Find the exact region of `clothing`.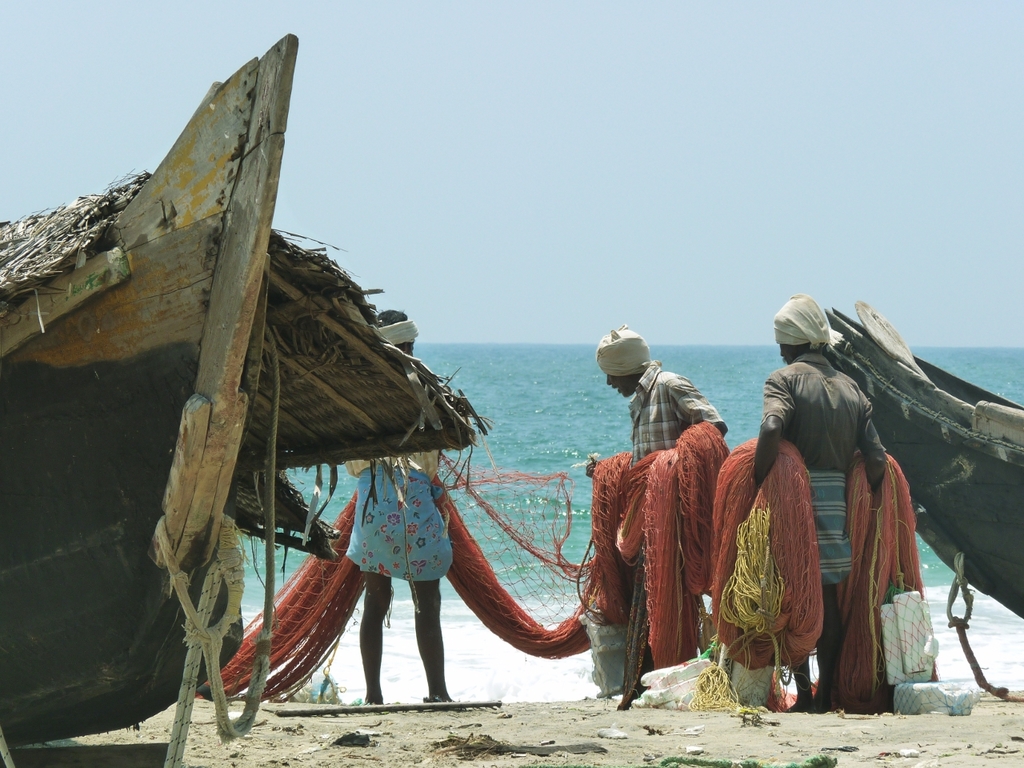
Exact region: 342,446,454,582.
